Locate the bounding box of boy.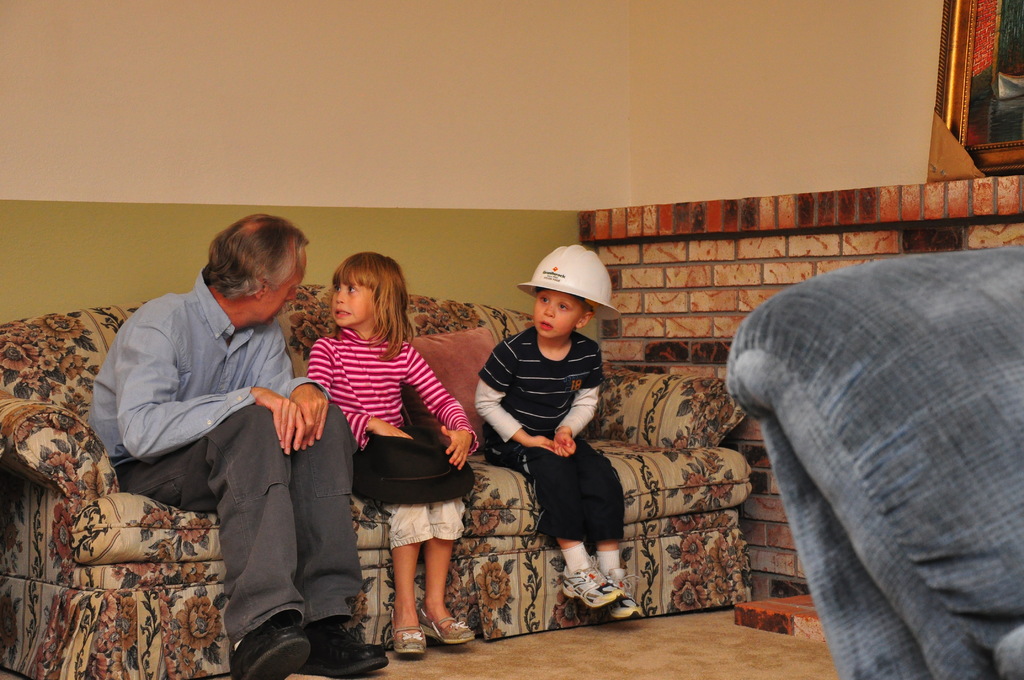
Bounding box: bbox=(466, 259, 634, 597).
